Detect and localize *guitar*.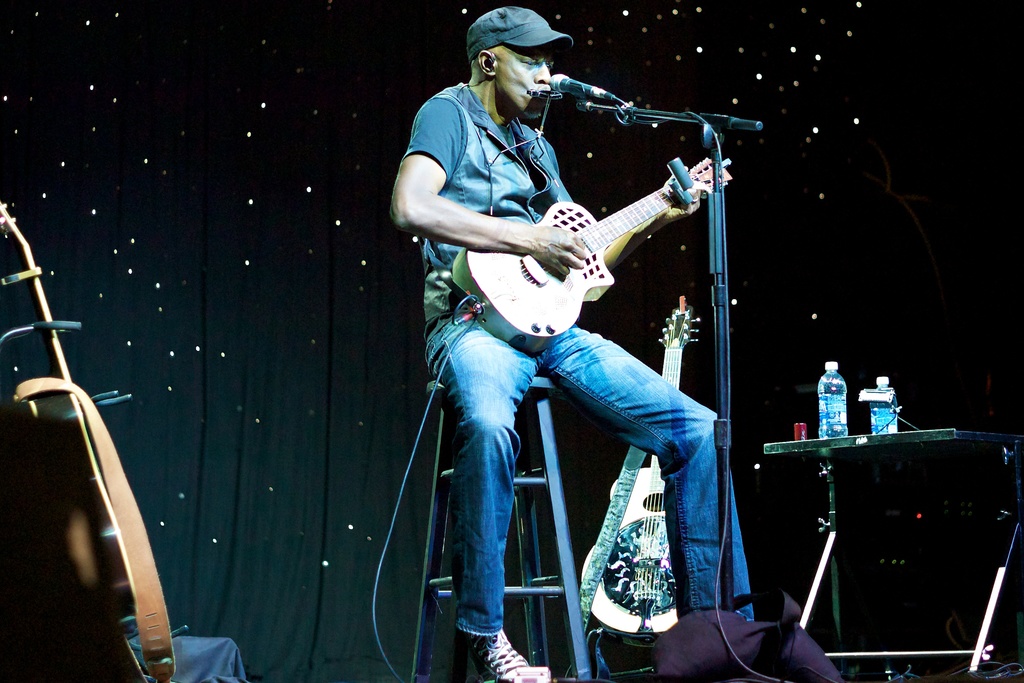
Localized at 434/147/738/340.
